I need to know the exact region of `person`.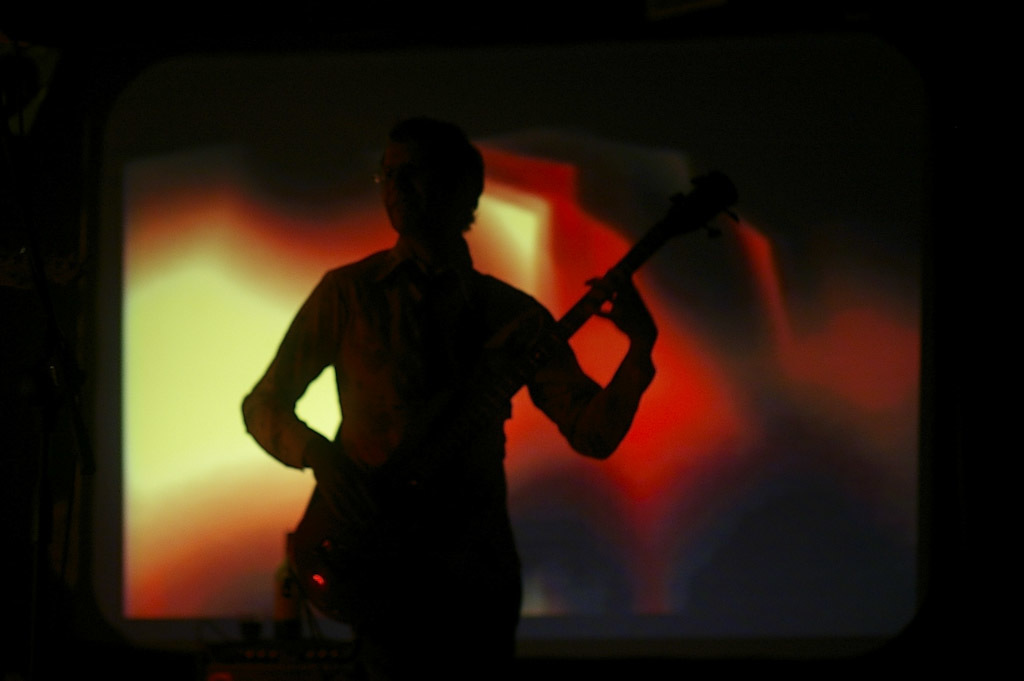
Region: {"x1": 161, "y1": 109, "x2": 768, "y2": 669}.
